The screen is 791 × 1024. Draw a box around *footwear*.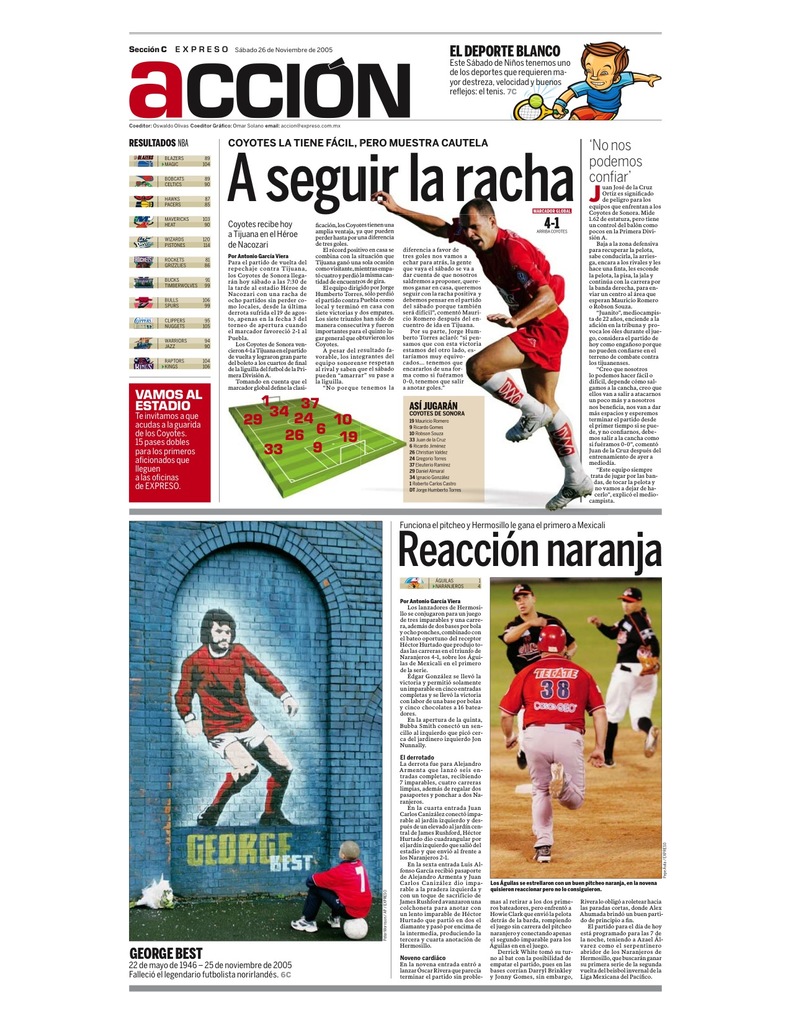
BBox(605, 762, 612, 765).
